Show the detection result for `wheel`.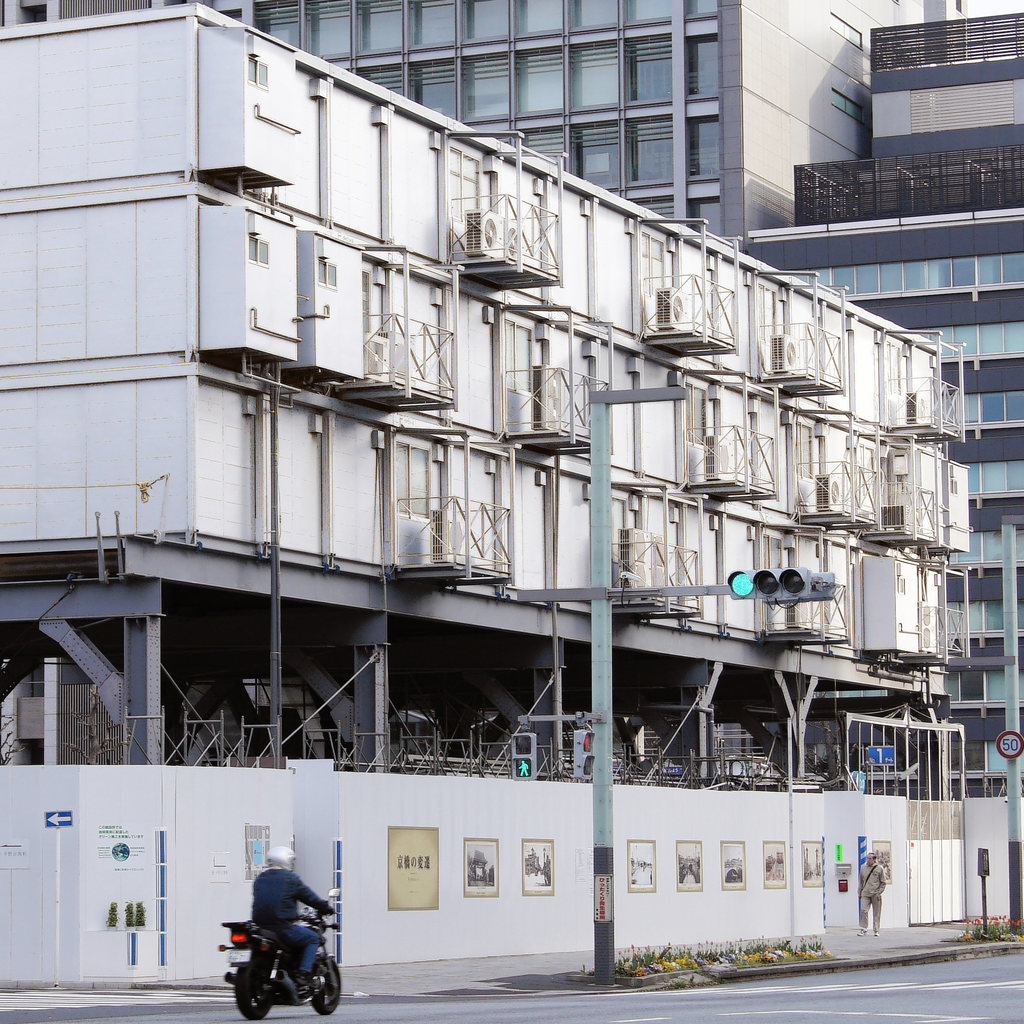
232/962/270/1020.
